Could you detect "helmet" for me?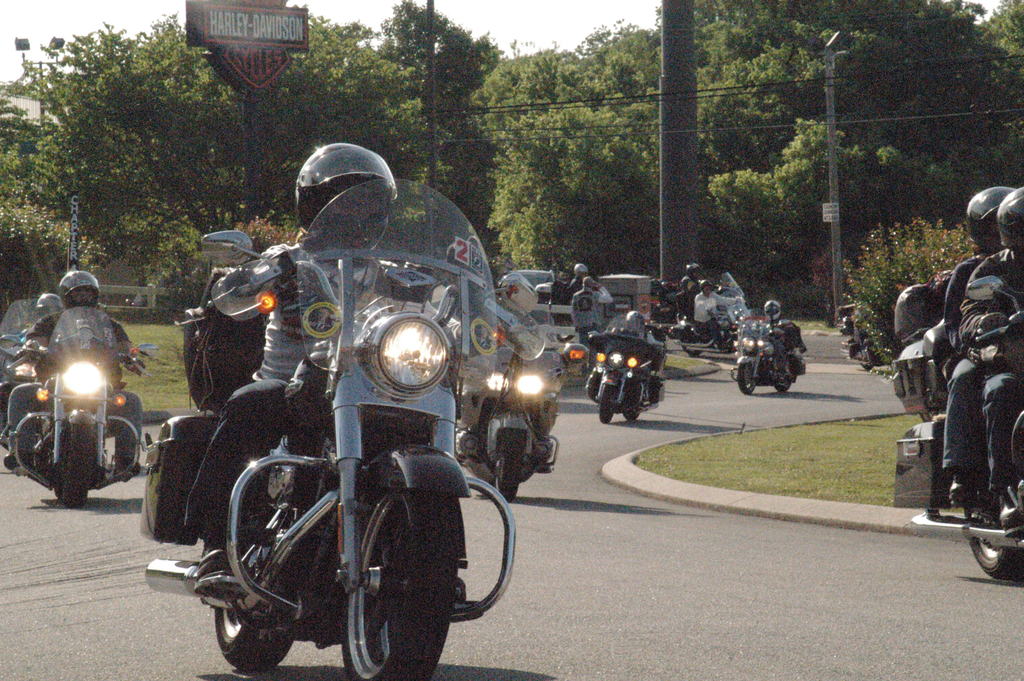
Detection result: (left=763, top=300, right=780, bottom=322).
